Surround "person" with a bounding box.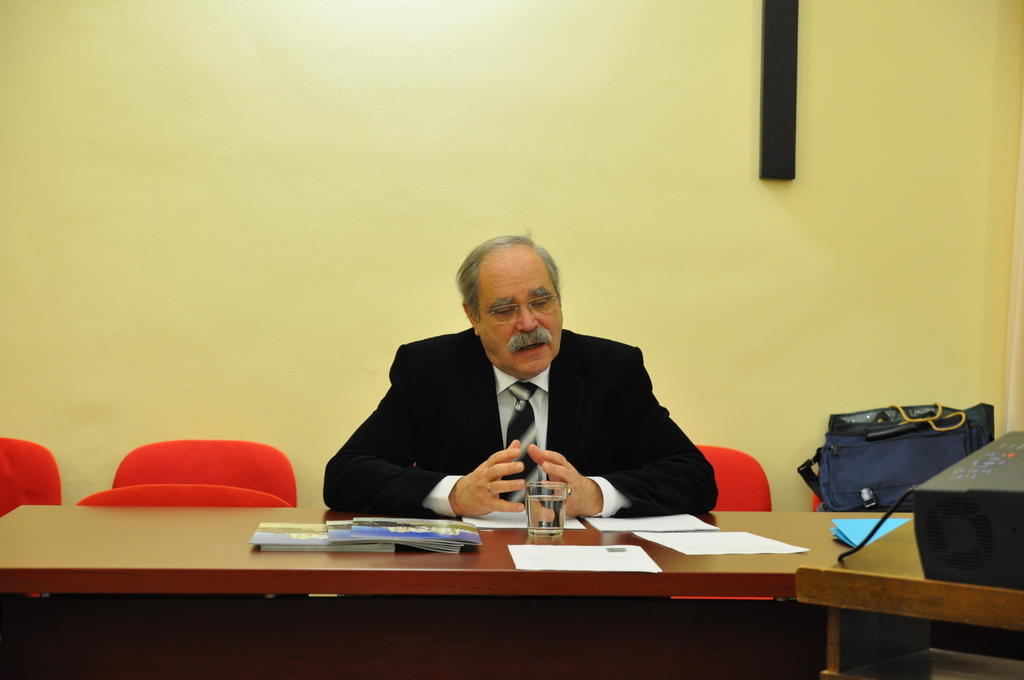
319 232 719 517.
